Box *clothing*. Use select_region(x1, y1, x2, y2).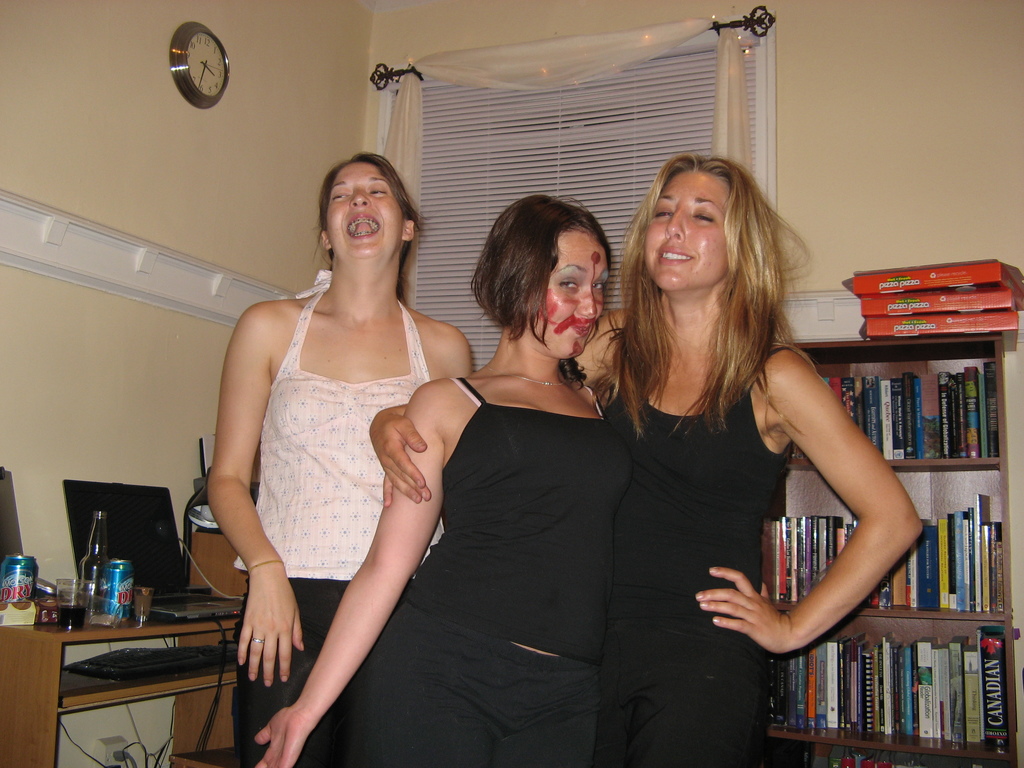
select_region(237, 267, 435, 767).
